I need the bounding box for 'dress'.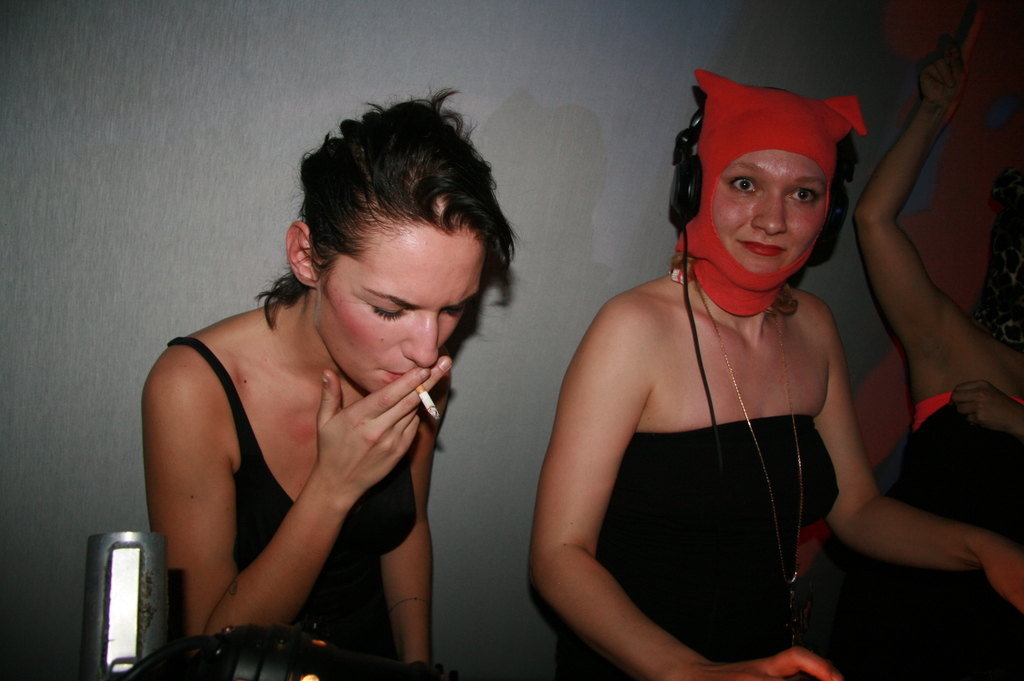
Here it is: (x1=548, y1=417, x2=1023, y2=680).
